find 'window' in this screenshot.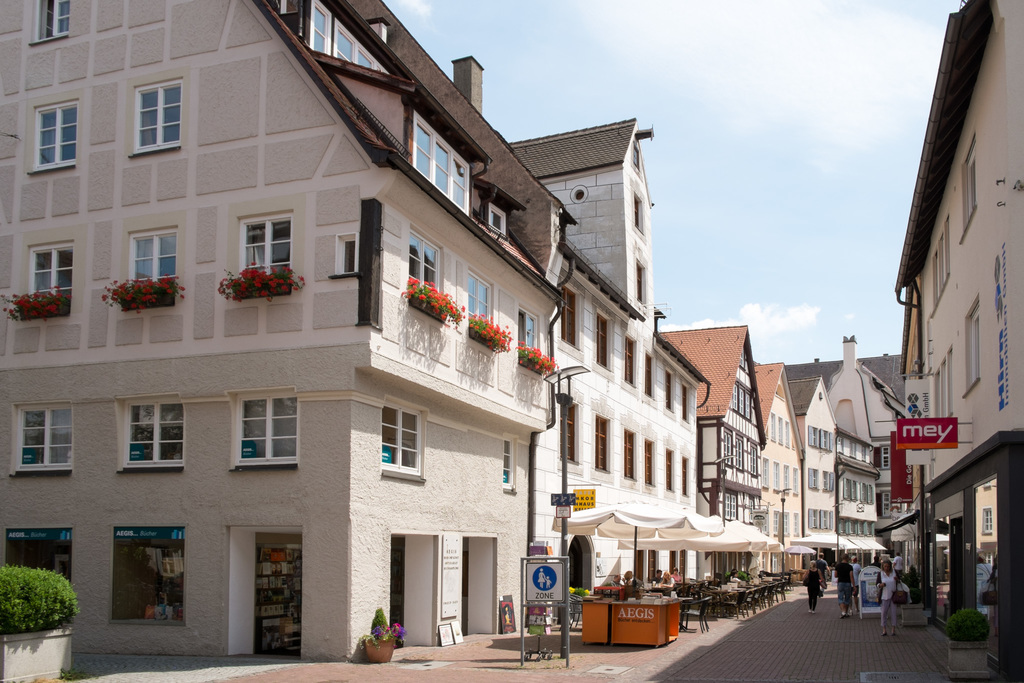
The bounding box for 'window' is [x1=774, y1=414, x2=785, y2=444].
